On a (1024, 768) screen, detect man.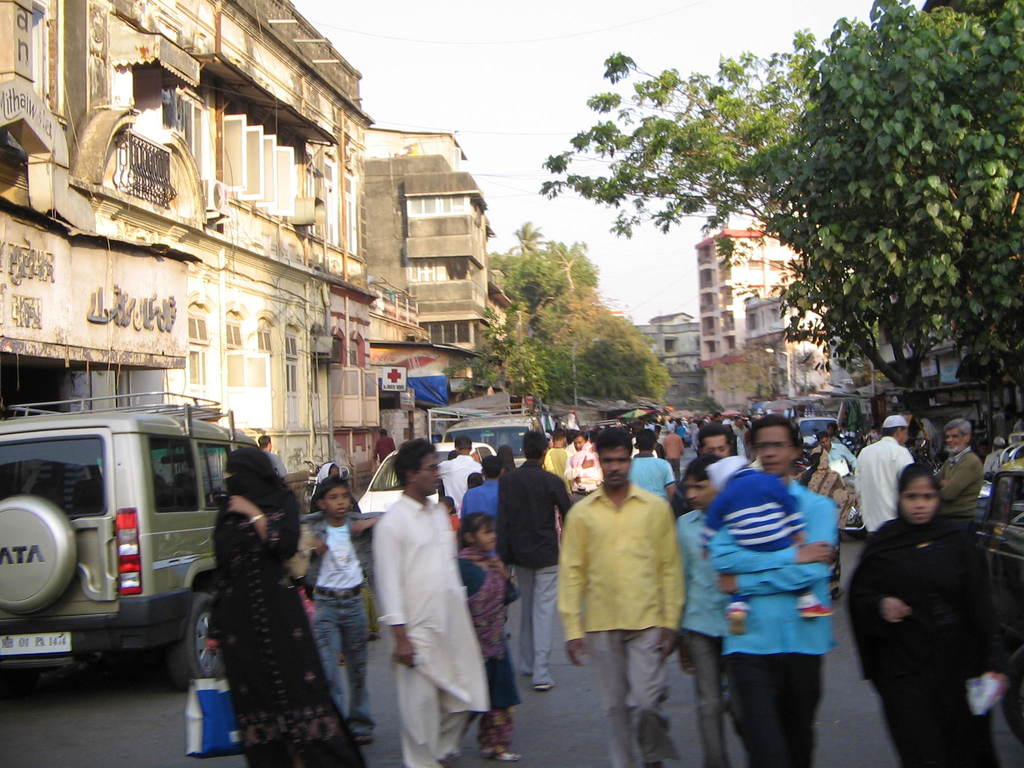
442, 434, 483, 515.
